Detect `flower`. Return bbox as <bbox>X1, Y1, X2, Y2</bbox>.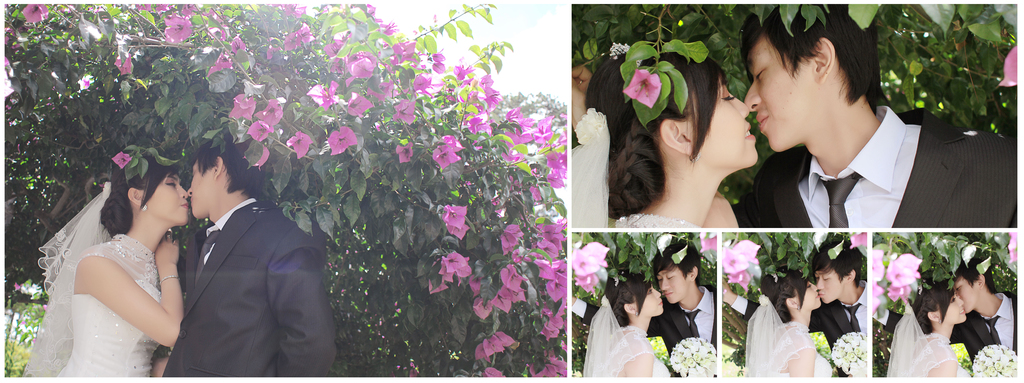
<bbox>285, 130, 312, 159</bbox>.
